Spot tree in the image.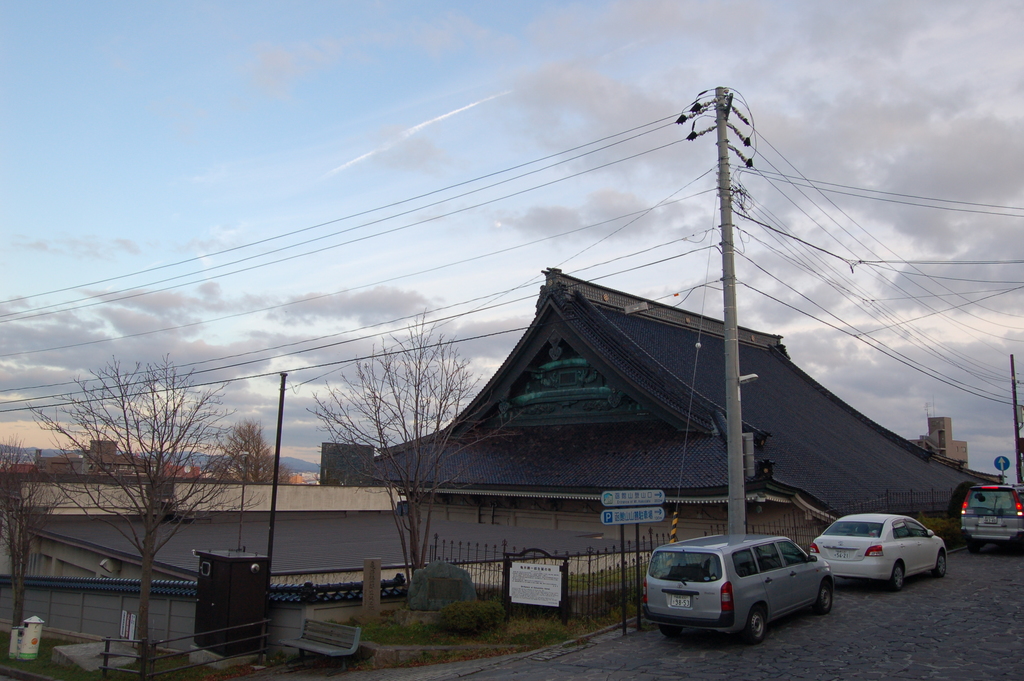
tree found at detection(0, 415, 68, 627).
